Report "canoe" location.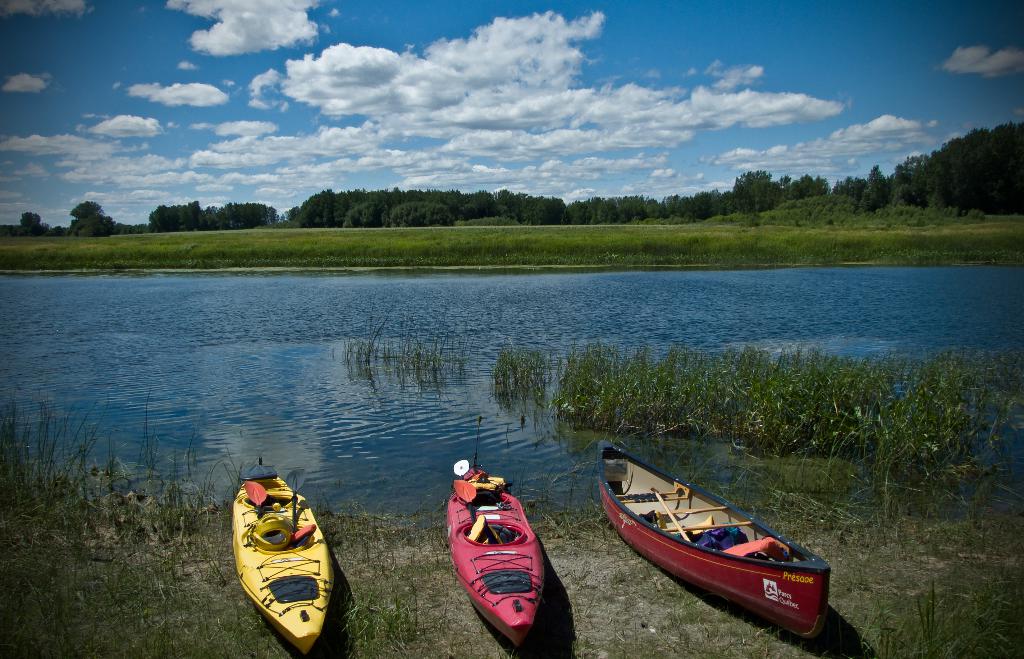
Report: box(599, 436, 830, 638).
